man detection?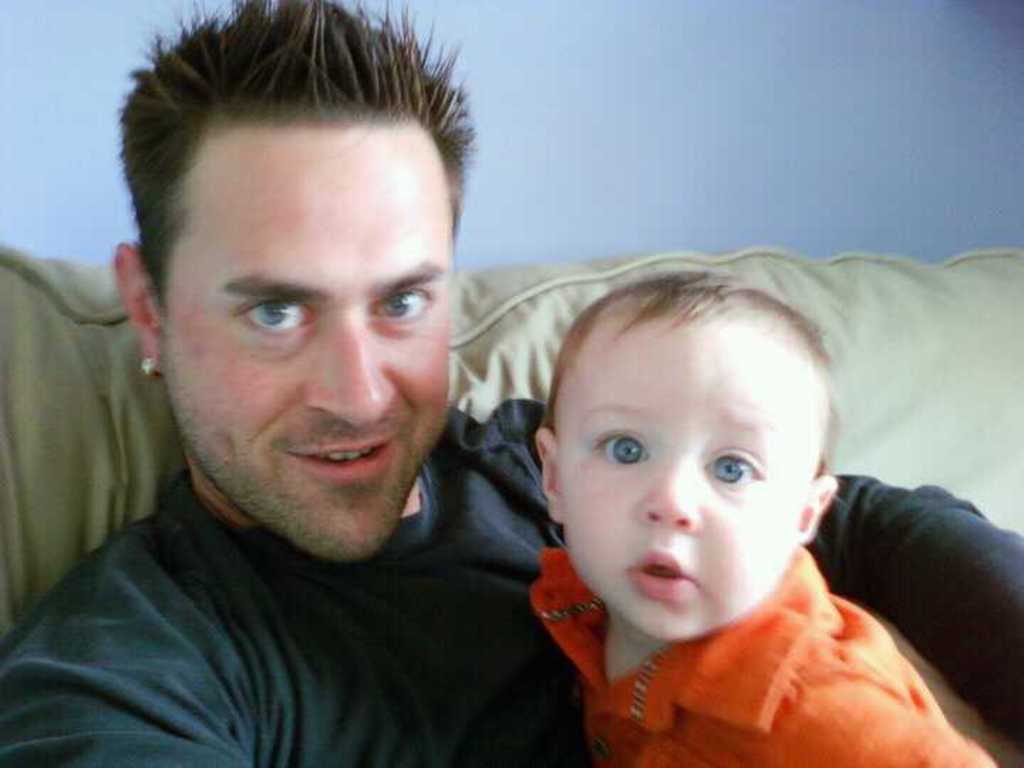
(left=0, top=4, right=1023, bottom=767)
